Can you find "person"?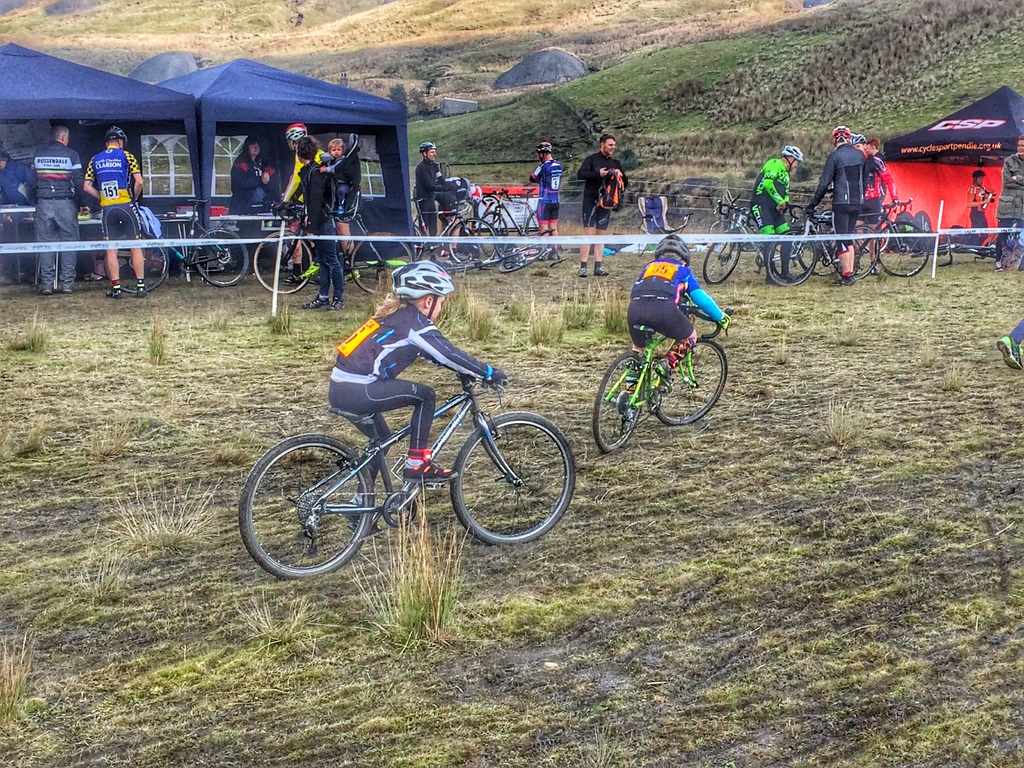
Yes, bounding box: <region>227, 136, 279, 279</region>.
